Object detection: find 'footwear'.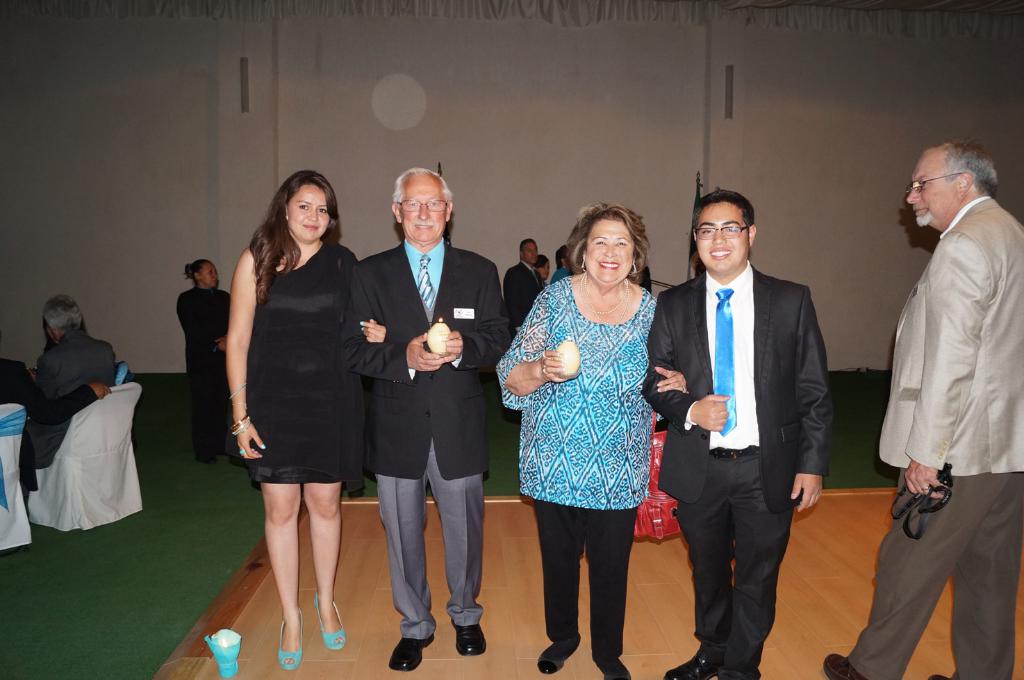
(452, 622, 487, 657).
